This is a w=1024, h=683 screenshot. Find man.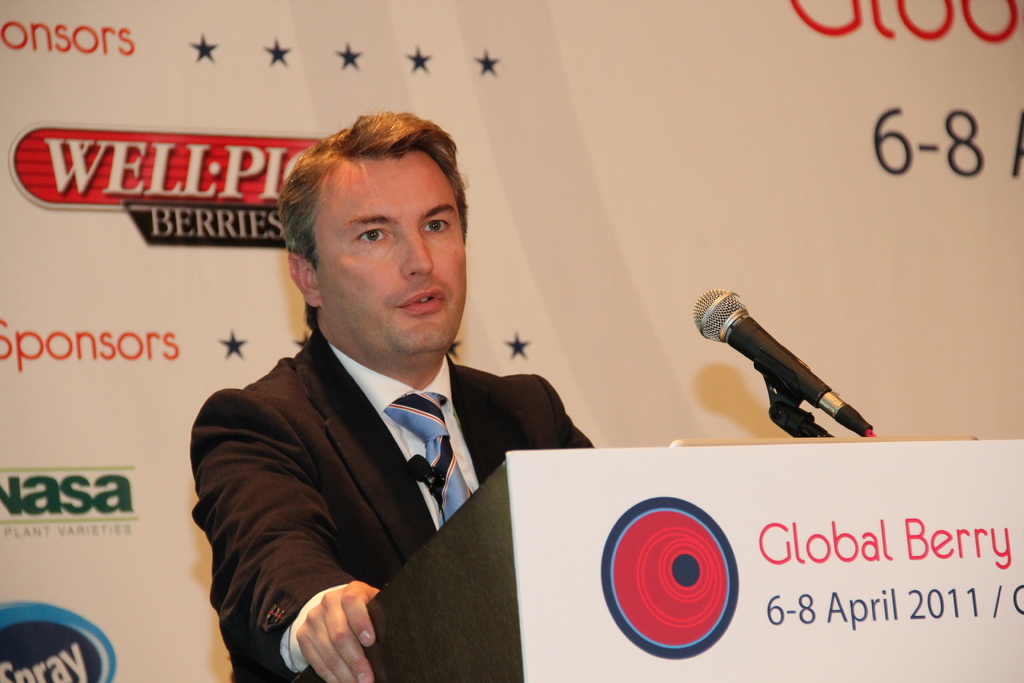
Bounding box: (left=168, top=129, right=598, bottom=670).
